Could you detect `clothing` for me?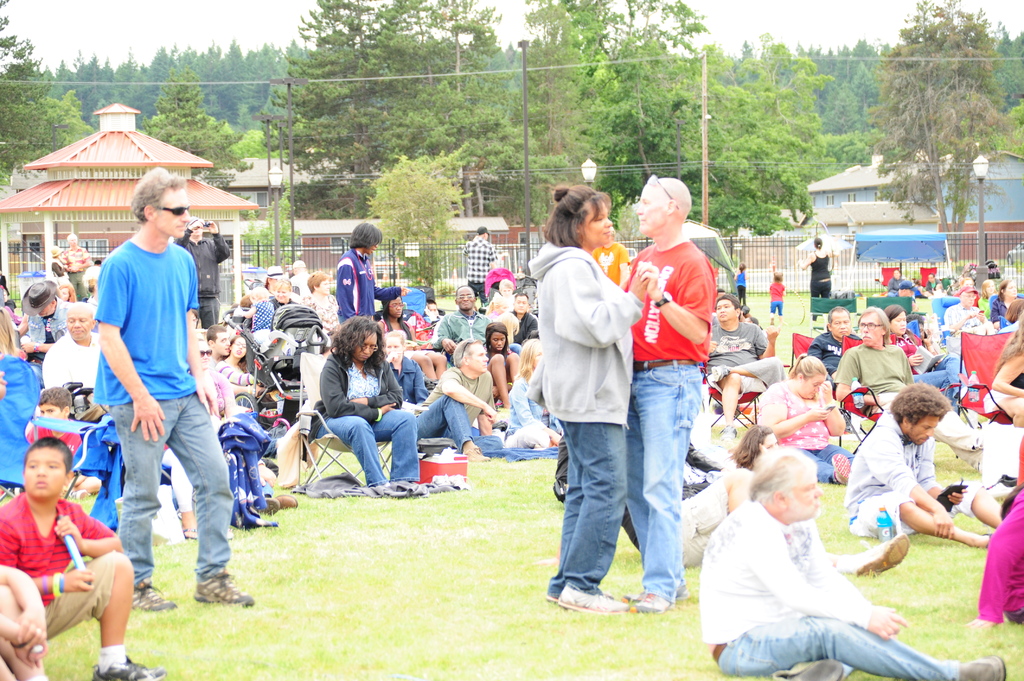
Detection result: (694, 497, 959, 680).
